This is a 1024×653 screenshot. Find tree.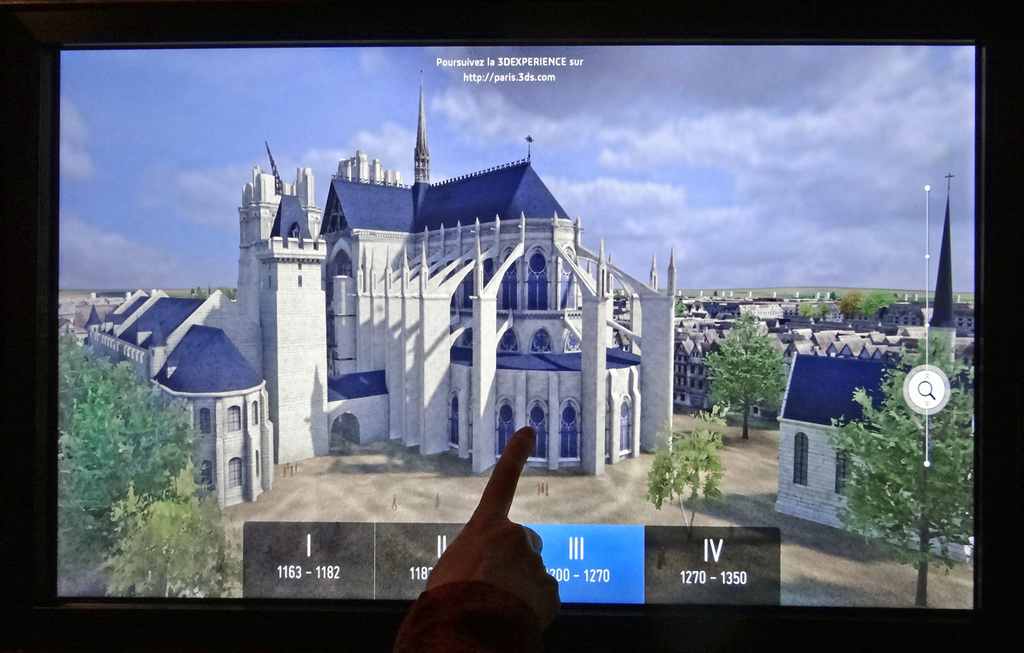
Bounding box: x1=701, y1=303, x2=793, y2=426.
